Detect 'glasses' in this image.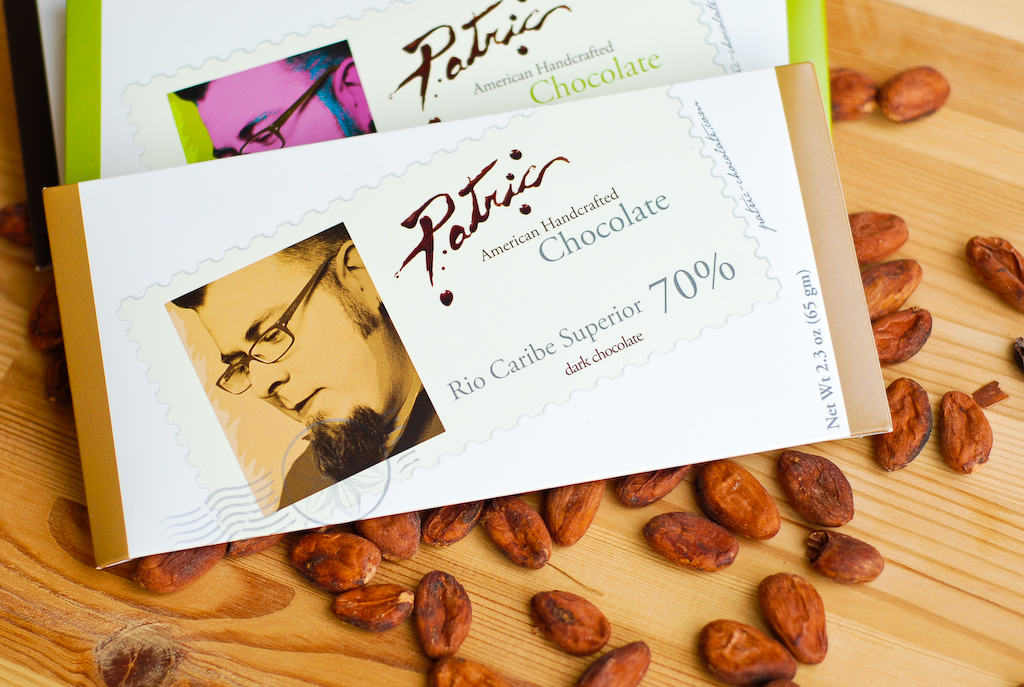
Detection: [left=213, top=228, right=353, bottom=388].
